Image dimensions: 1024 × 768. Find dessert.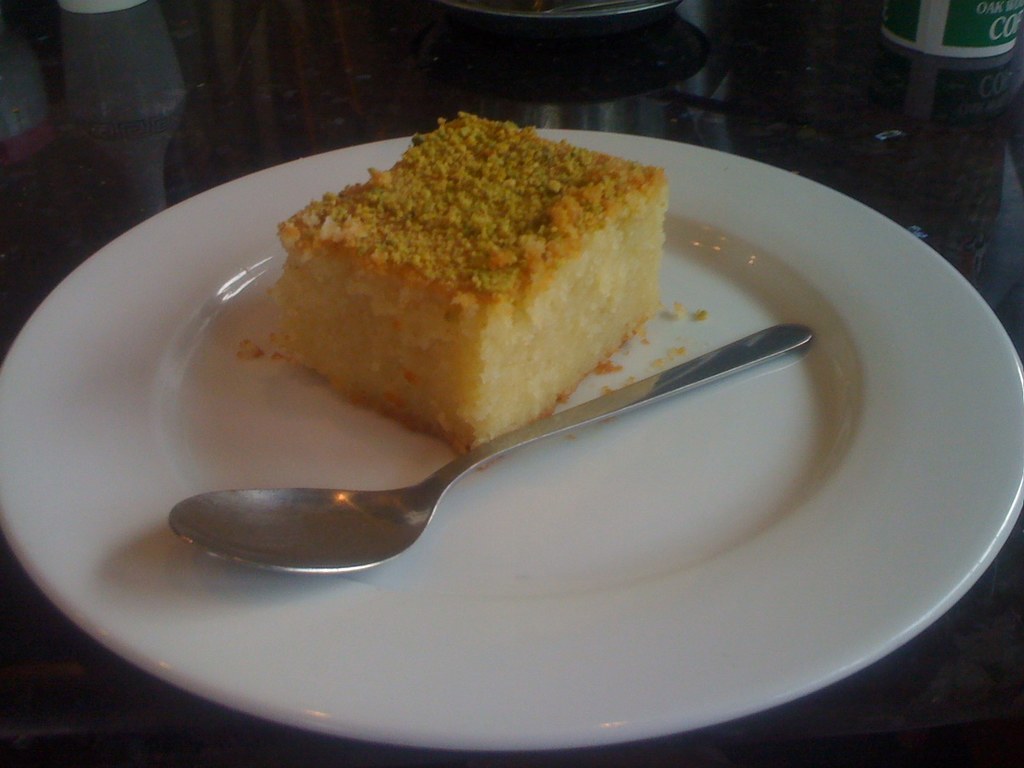
276:113:671:451.
